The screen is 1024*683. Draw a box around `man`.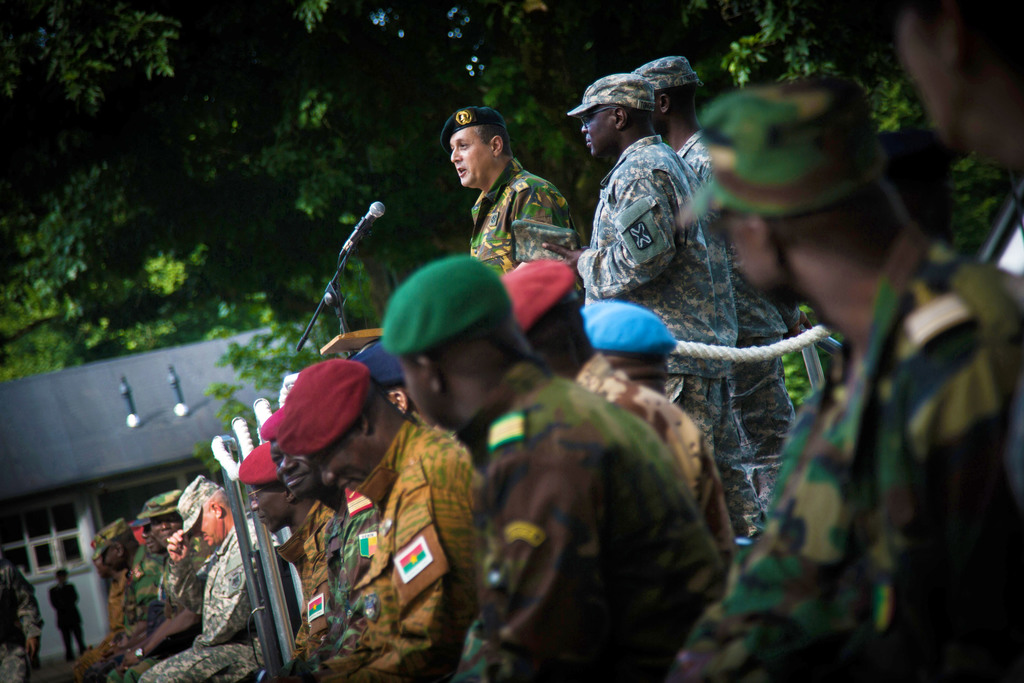
237:442:335:682.
